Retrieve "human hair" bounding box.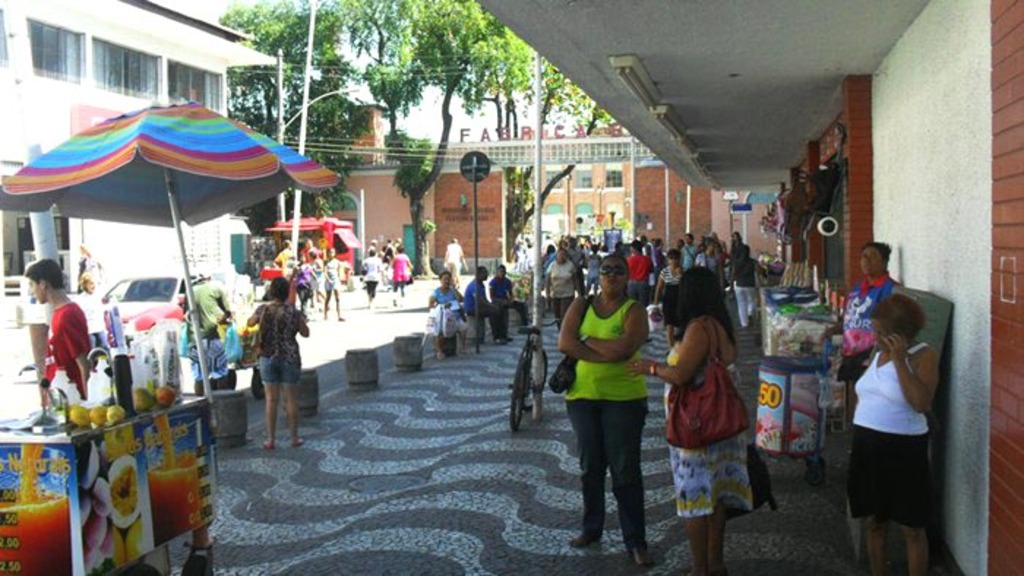
Bounding box: [left=26, top=256, right=67, bottom=287].
